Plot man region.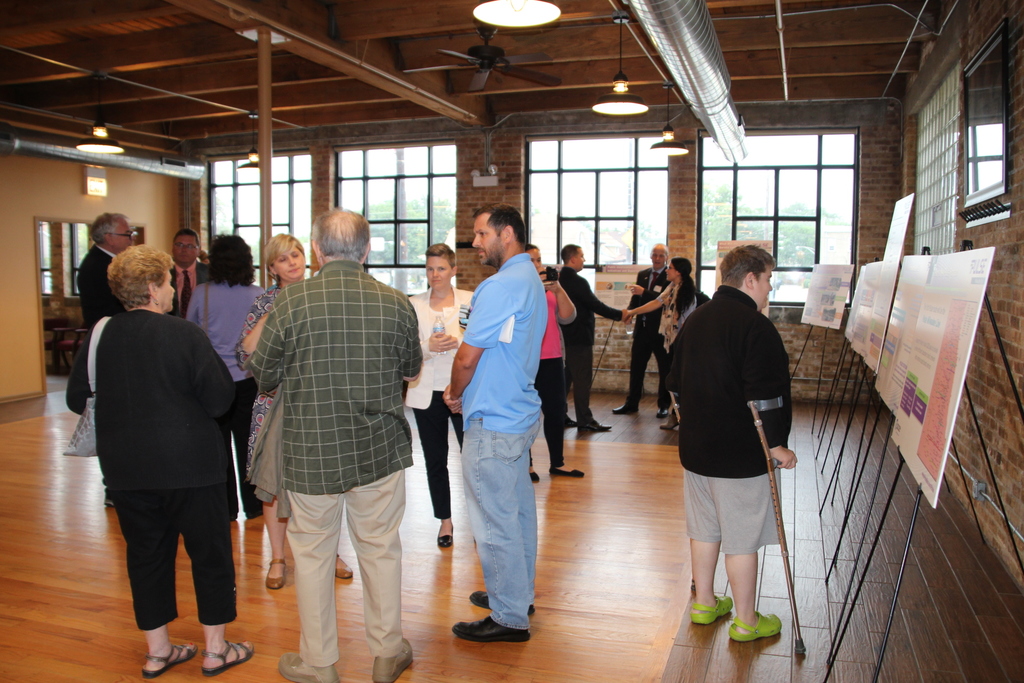
Plotted at rect(671, 240, 801, 648).
